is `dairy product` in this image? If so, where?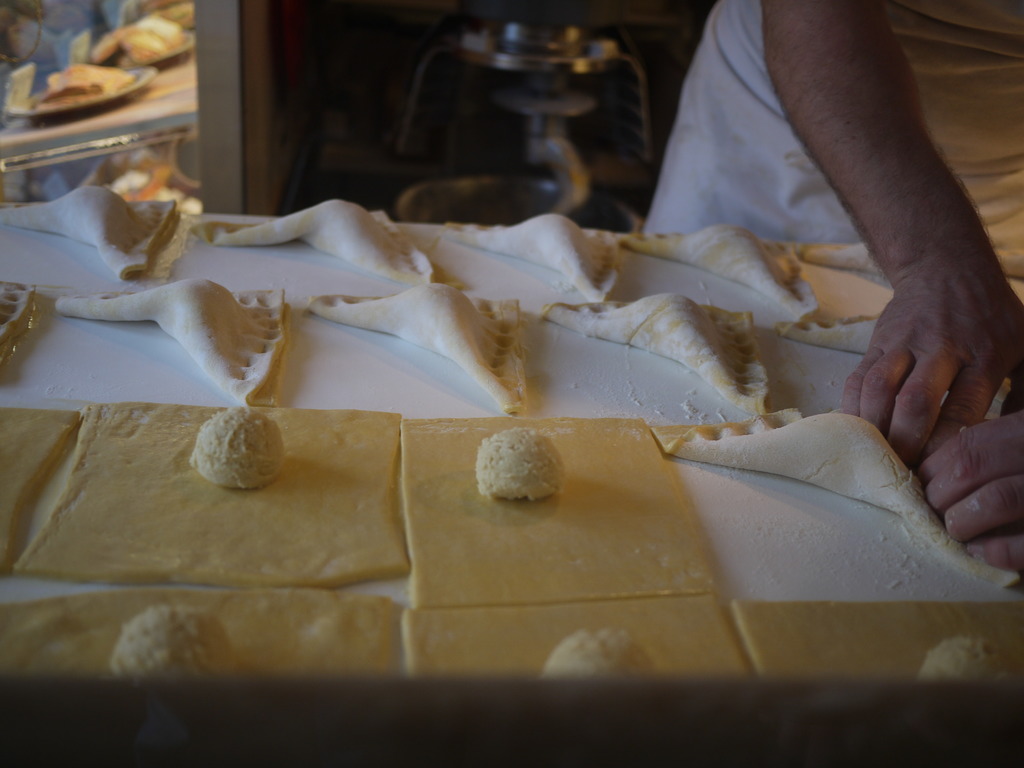
Yes, at box(531, 621, 652, 680).
